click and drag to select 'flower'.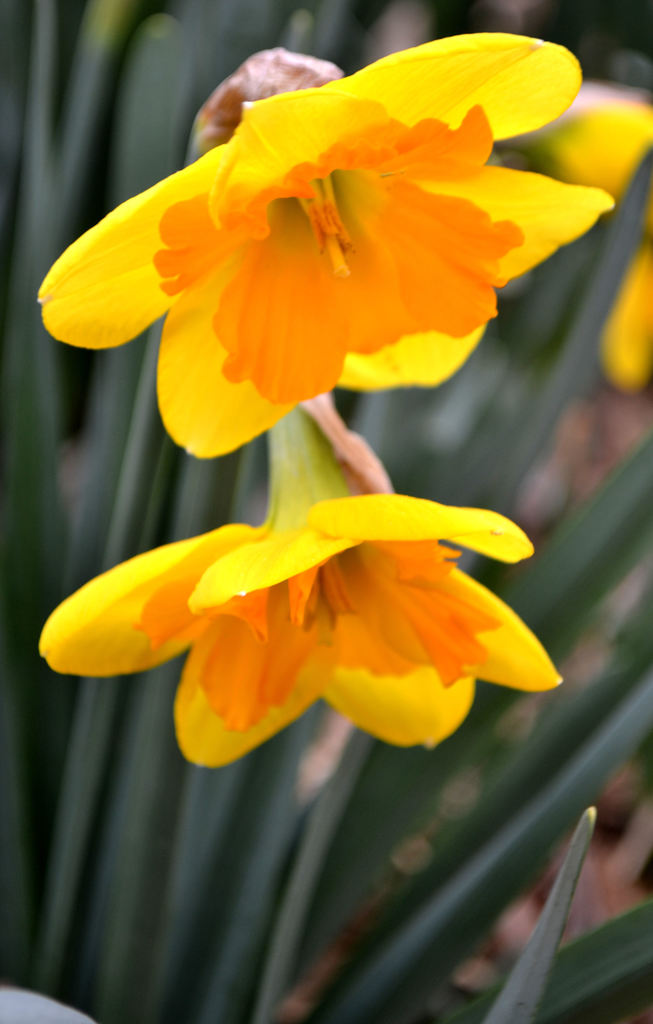
Selection: 36:397:565:769.
